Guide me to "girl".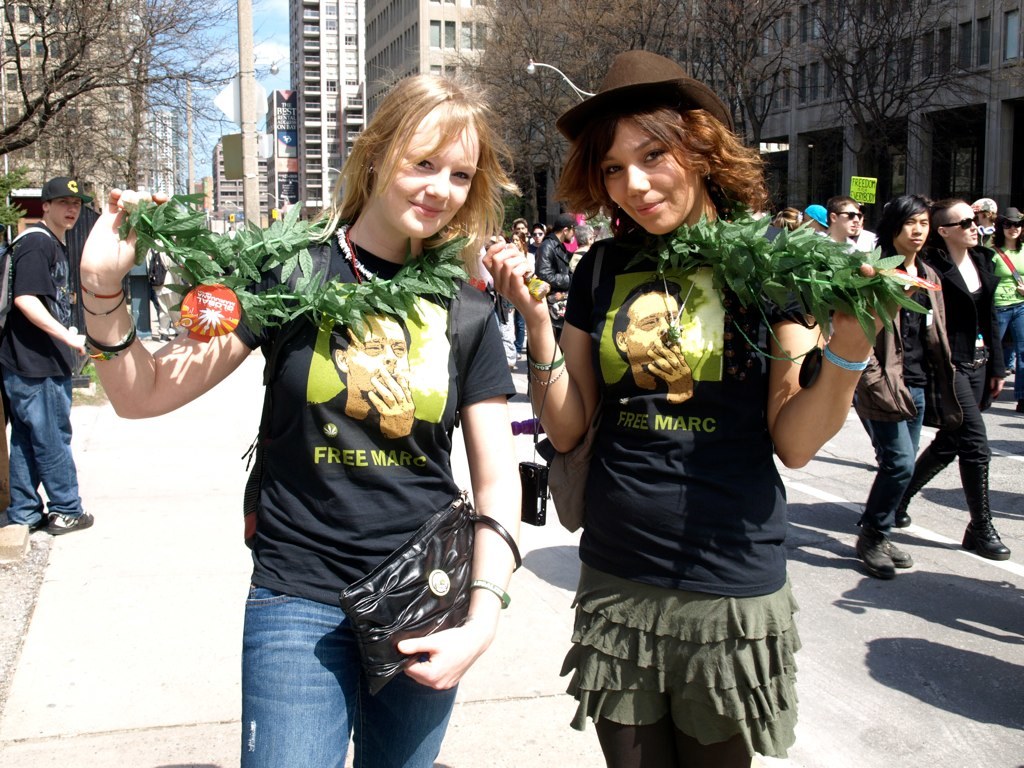
Guidance: (75,60,531,767).
